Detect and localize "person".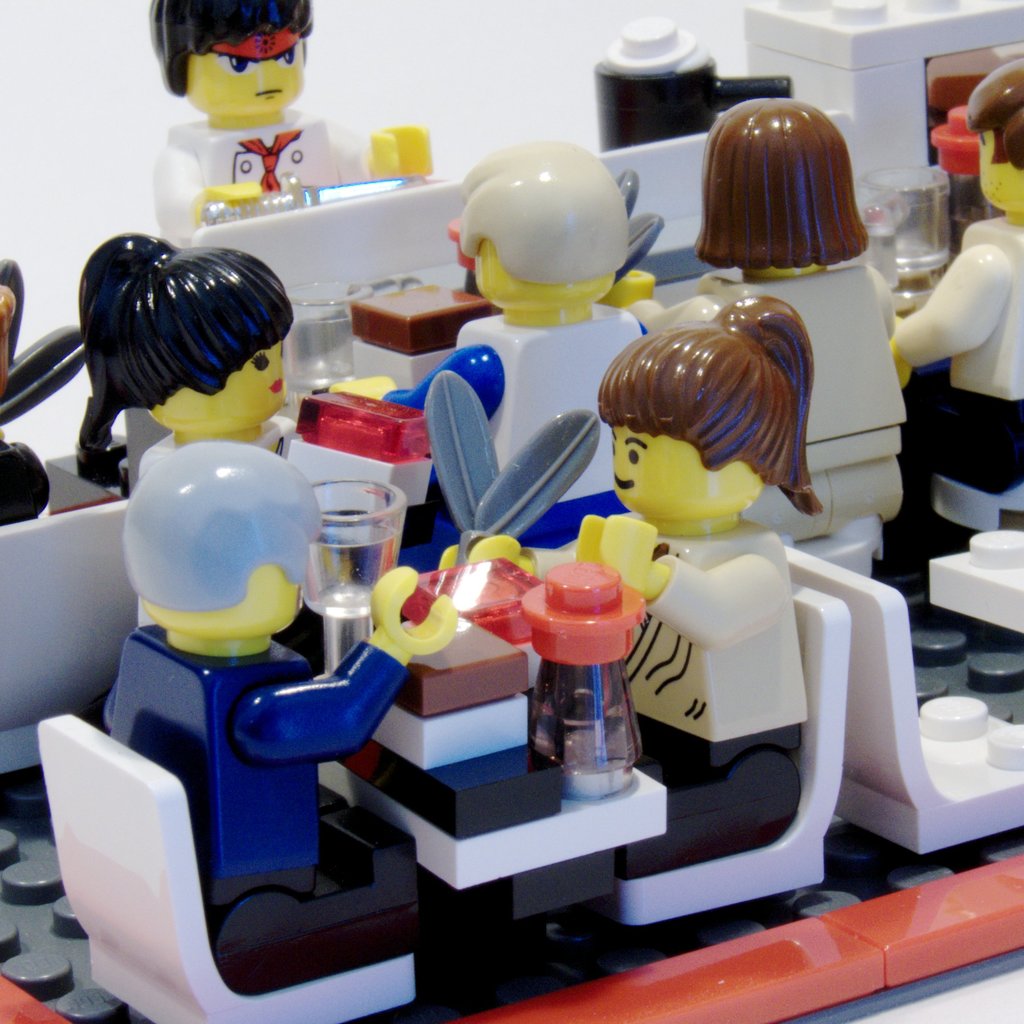
Localized at left=149, top=0, right=436, bottom=240.
